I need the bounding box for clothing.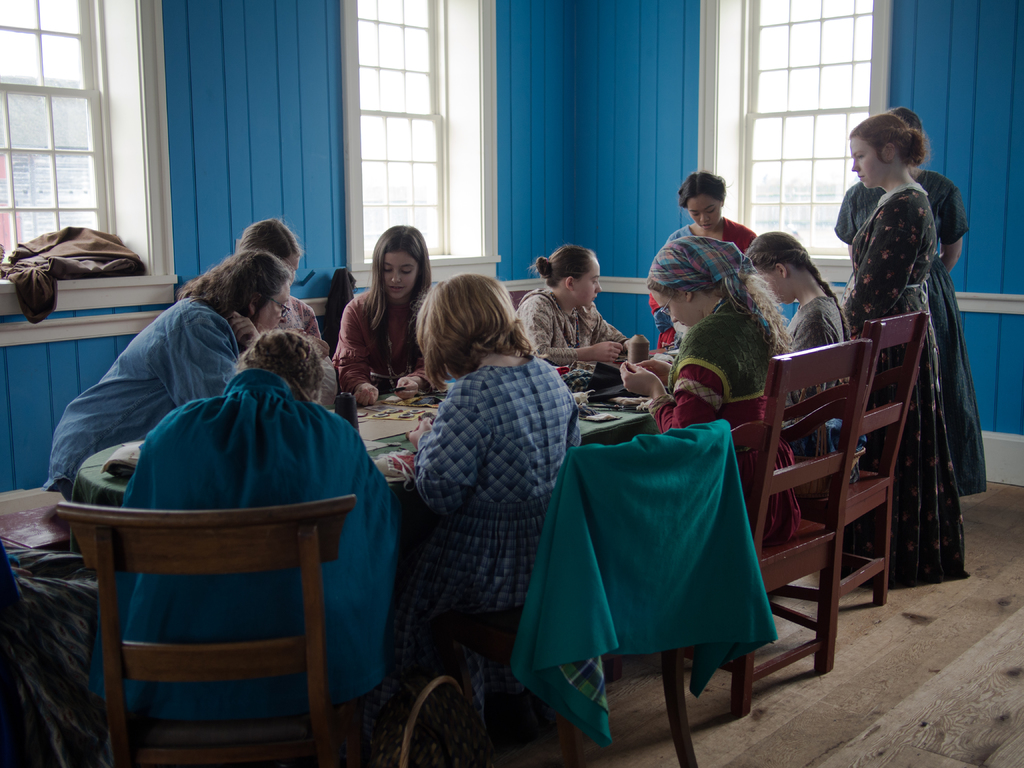
Here it is: bbox=[768, 291, 866, 486].
